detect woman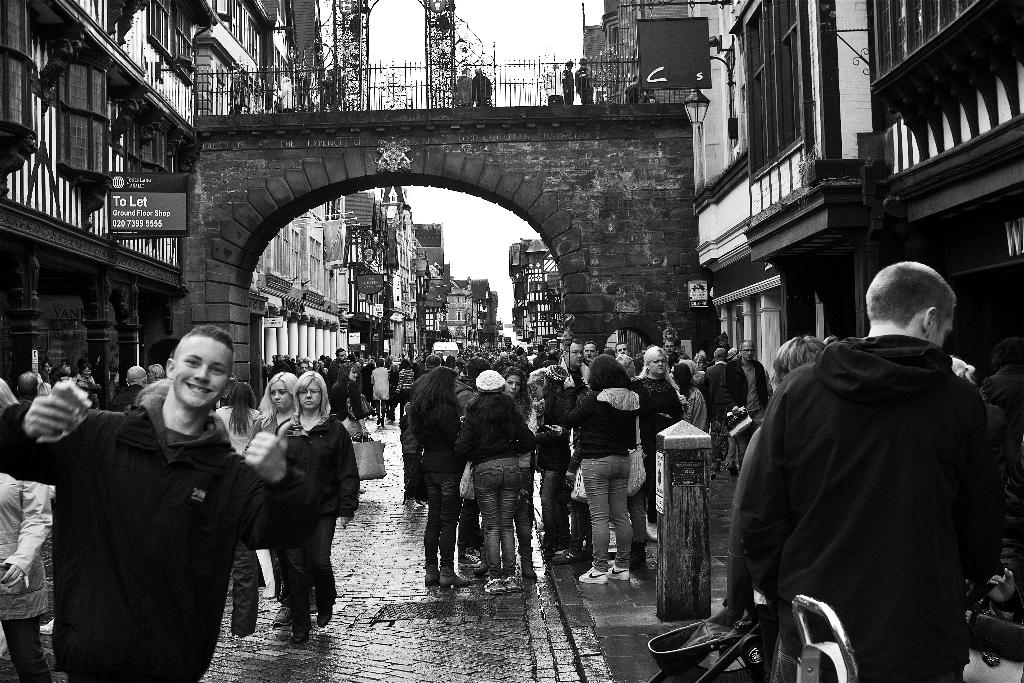
(x1=464, y1=370, x2=526, y2=585)
